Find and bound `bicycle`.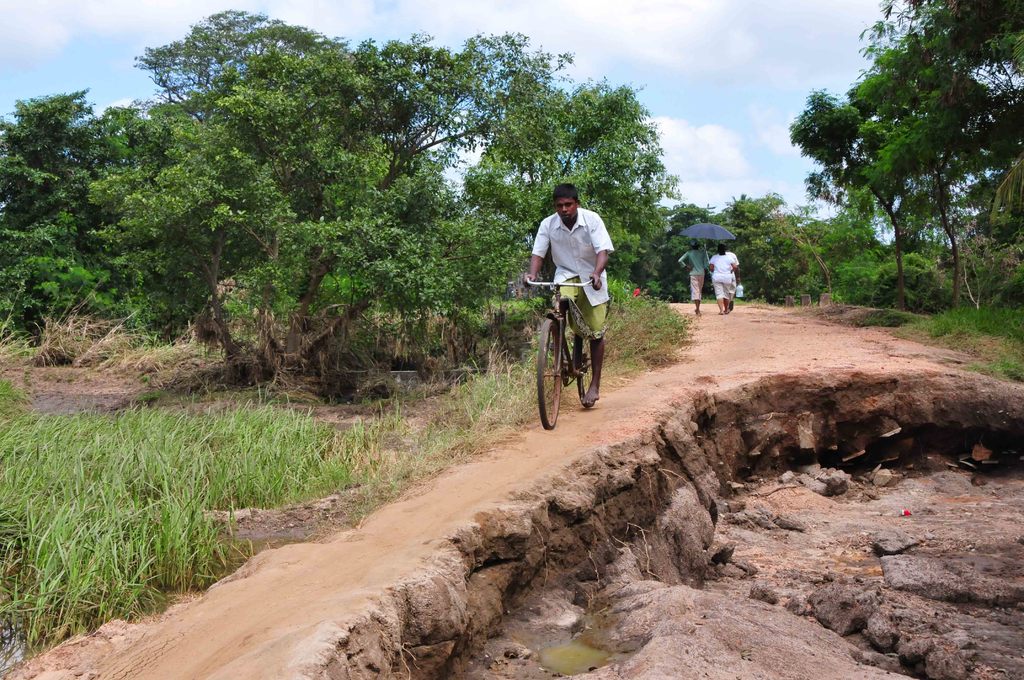
Bound: left=524, top=276, right=595, bottom=430.
